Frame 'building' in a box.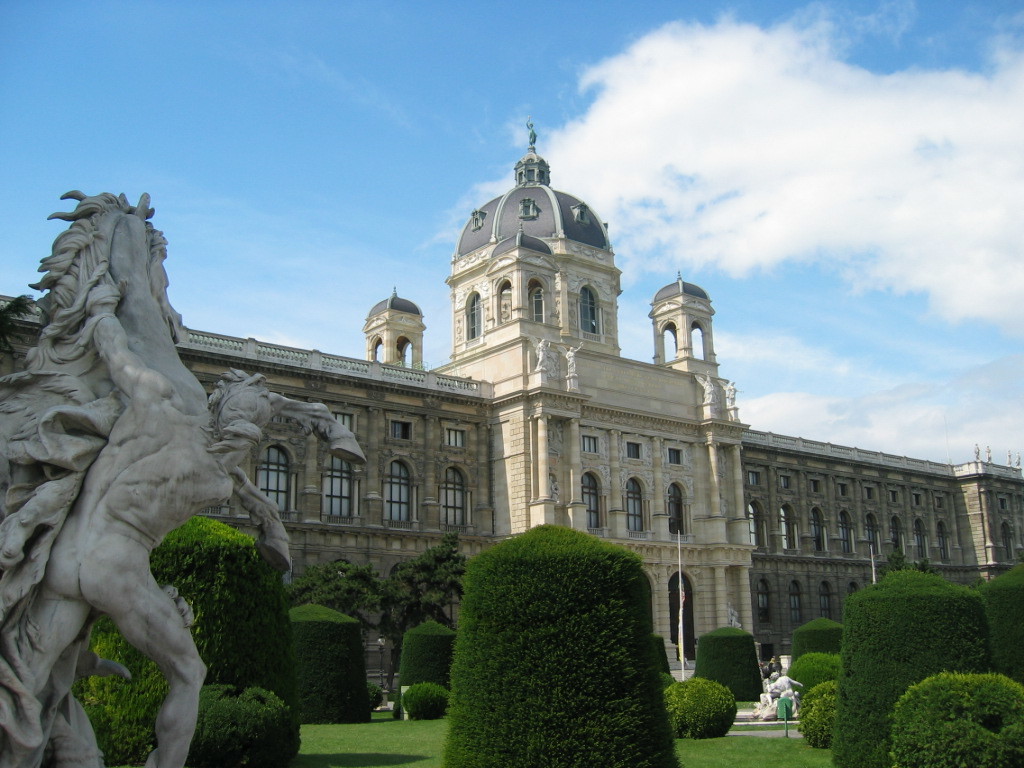
(left=0, top=125, right=1023, bottom=709).
